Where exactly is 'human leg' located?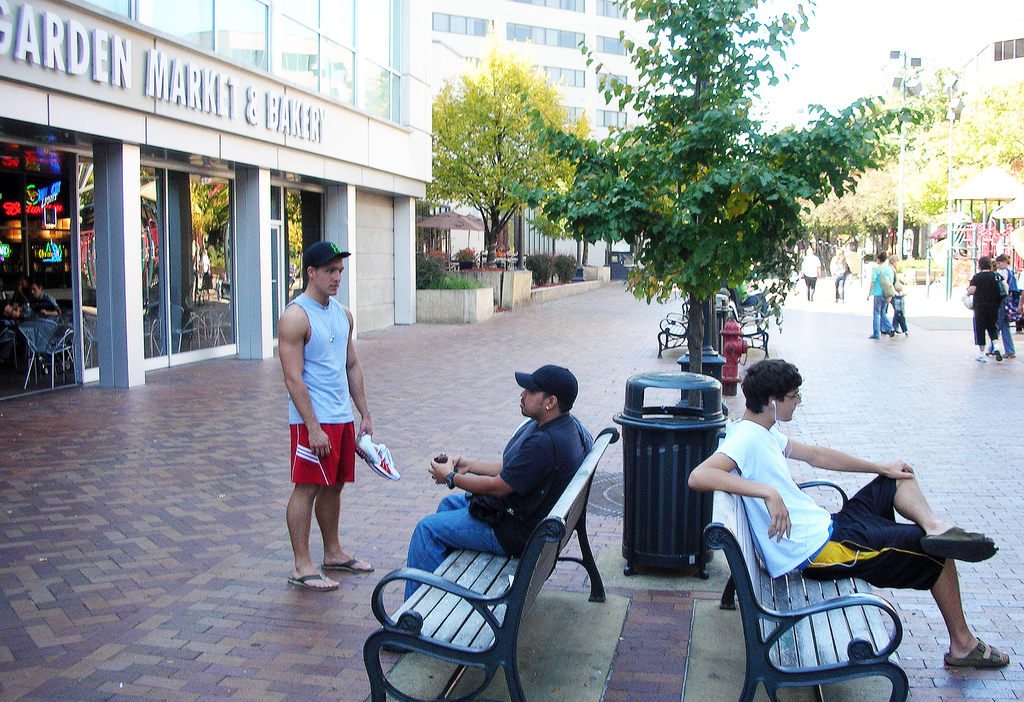
Its bounding box is {"x1": 877, "y1": 293, "x2": 891, "y2": 336}.
